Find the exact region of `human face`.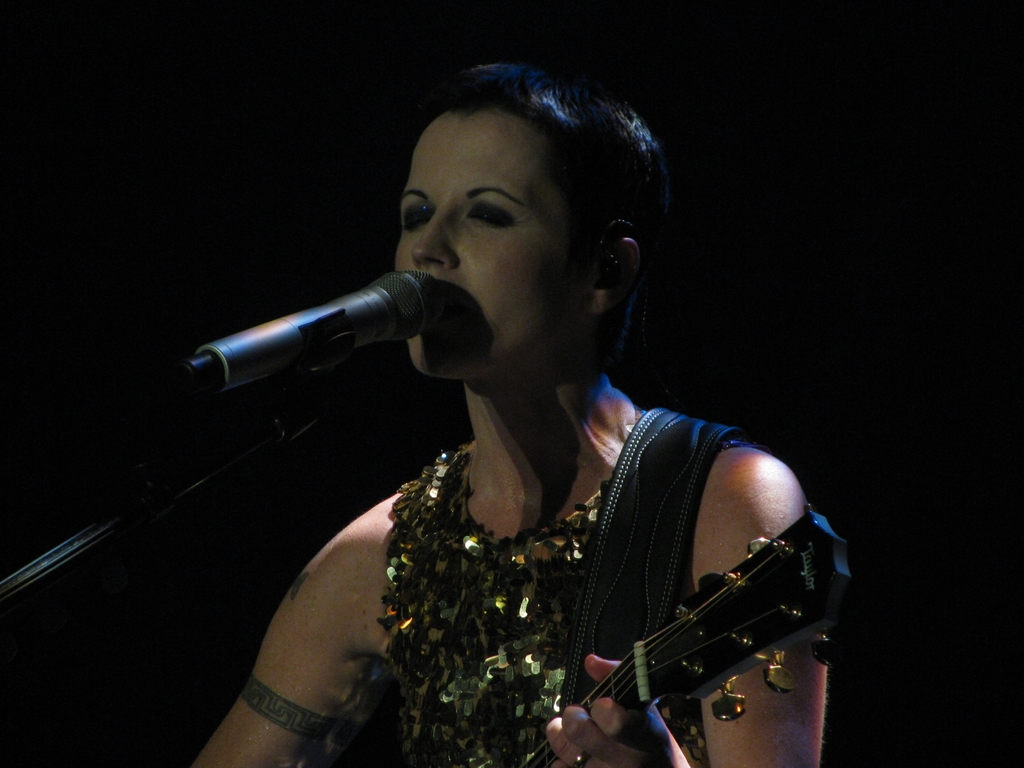
Exact region: [395,113,586,383].
